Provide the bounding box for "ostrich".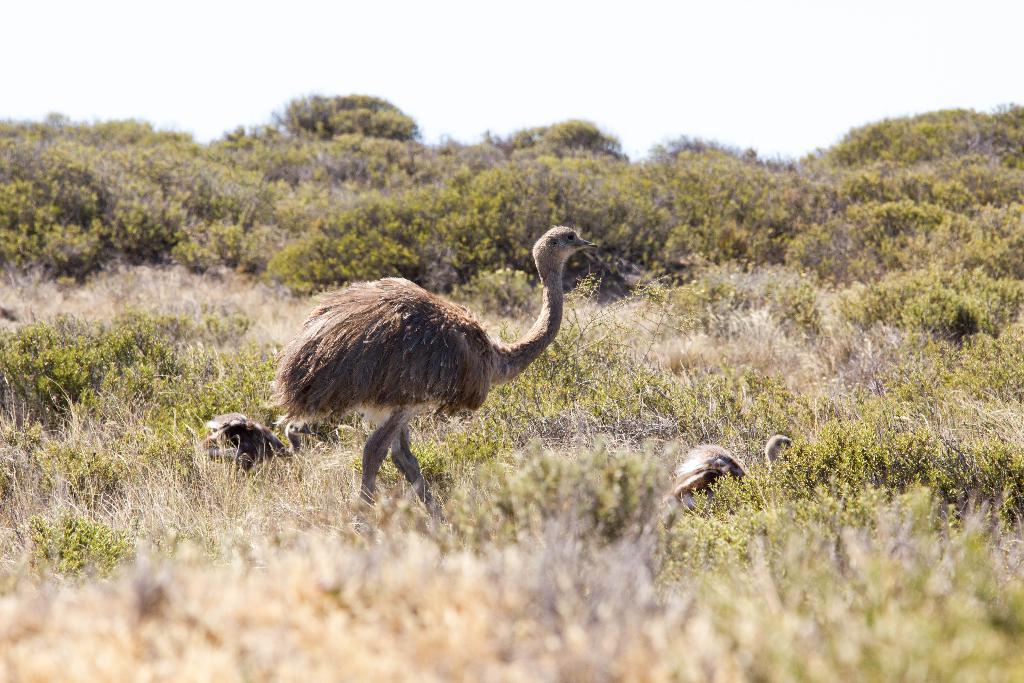
left=659, top=432, right=796, bottom=515.
